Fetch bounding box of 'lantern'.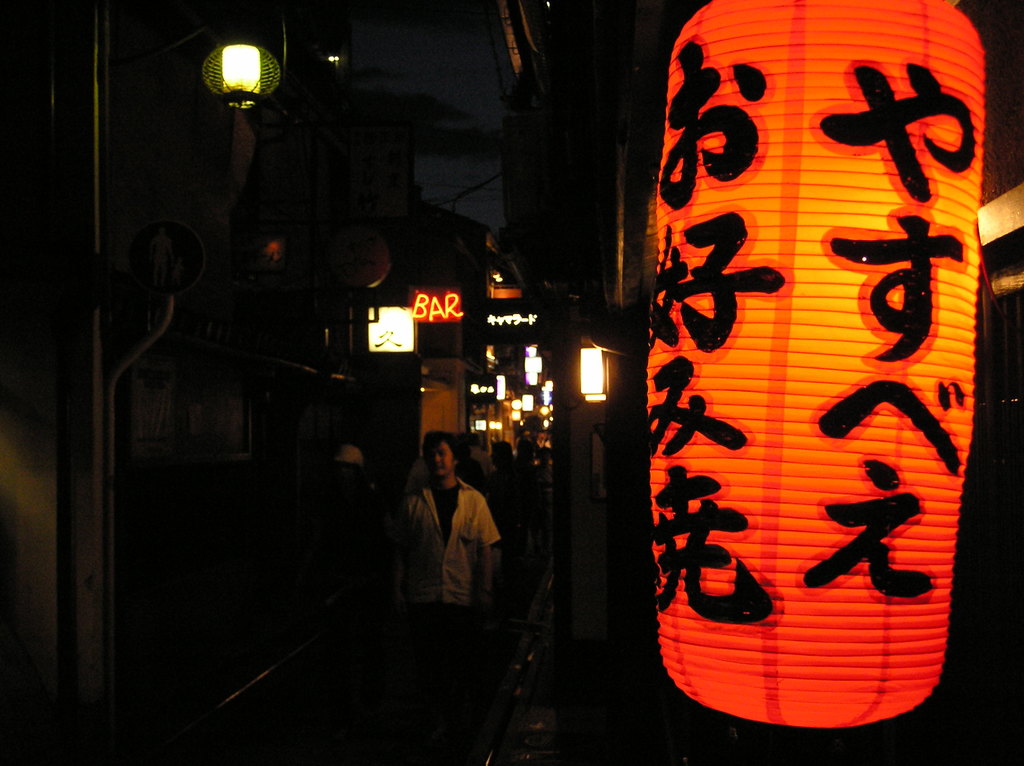
Bbox: detection(205, 33, 276, 110).
